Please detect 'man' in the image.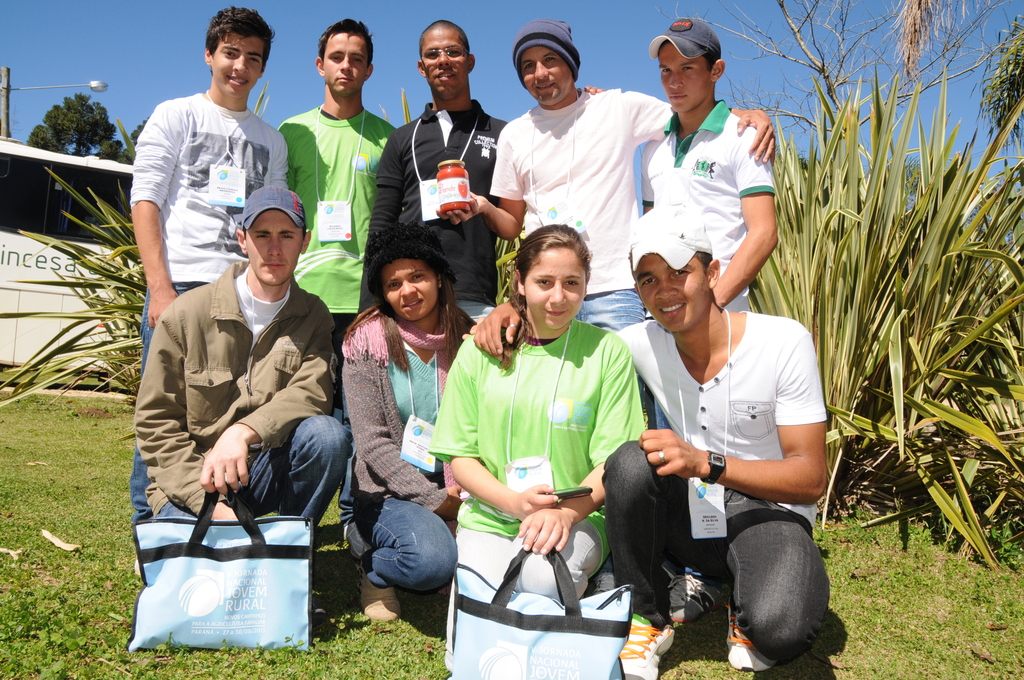
pyautogui.locateOnScreen(643, 15, 780, 623).
